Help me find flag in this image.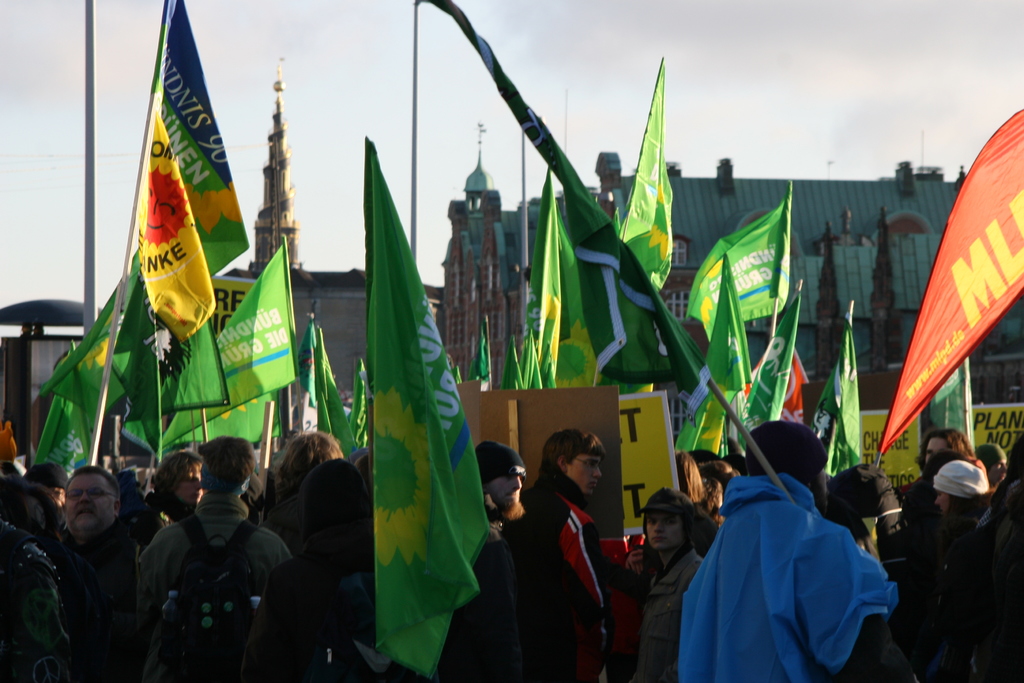
Found it: 706 252 762 399.
